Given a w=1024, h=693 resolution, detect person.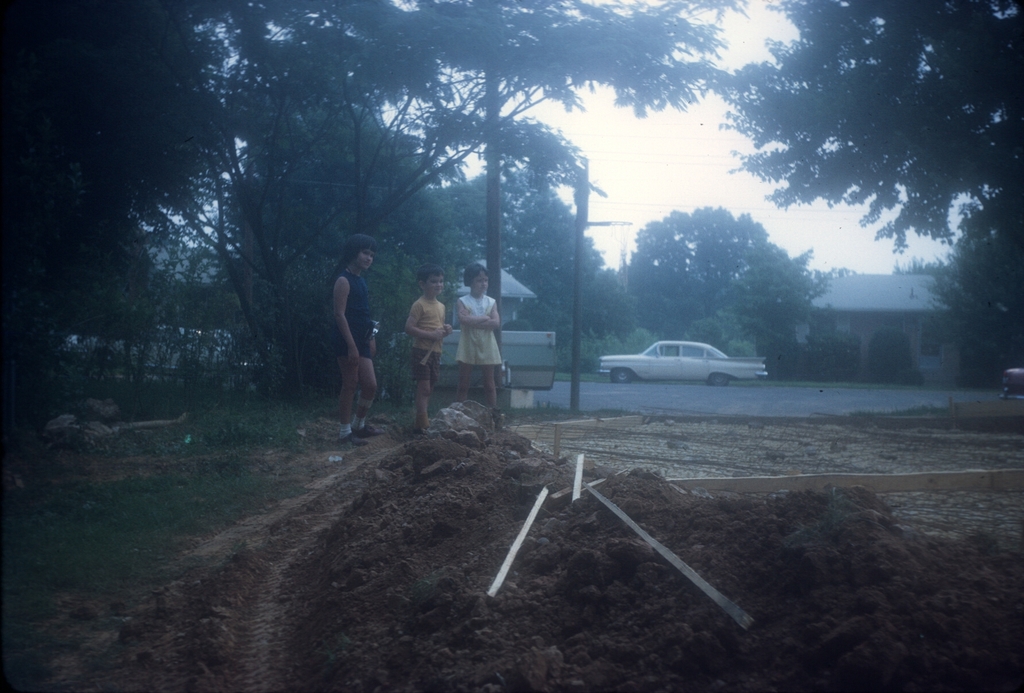
left=324, top=232, right=387, bottom=448.
